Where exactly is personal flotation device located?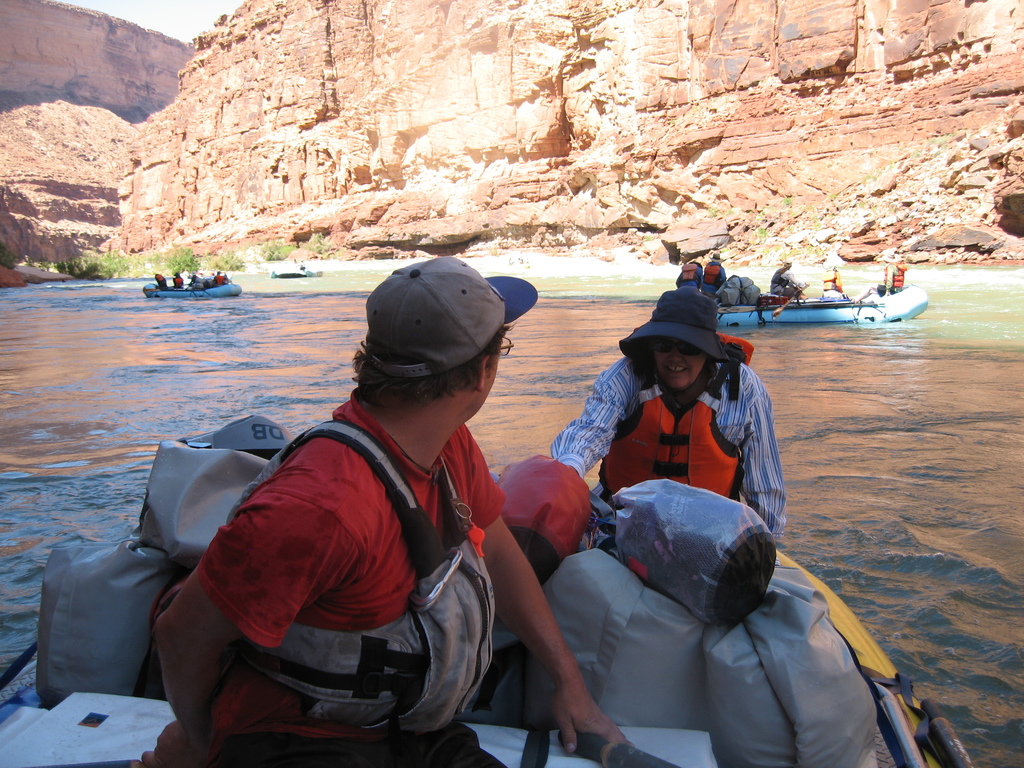
Its bounding box is (x1=215, y1=275, x2=228, y2=284).
